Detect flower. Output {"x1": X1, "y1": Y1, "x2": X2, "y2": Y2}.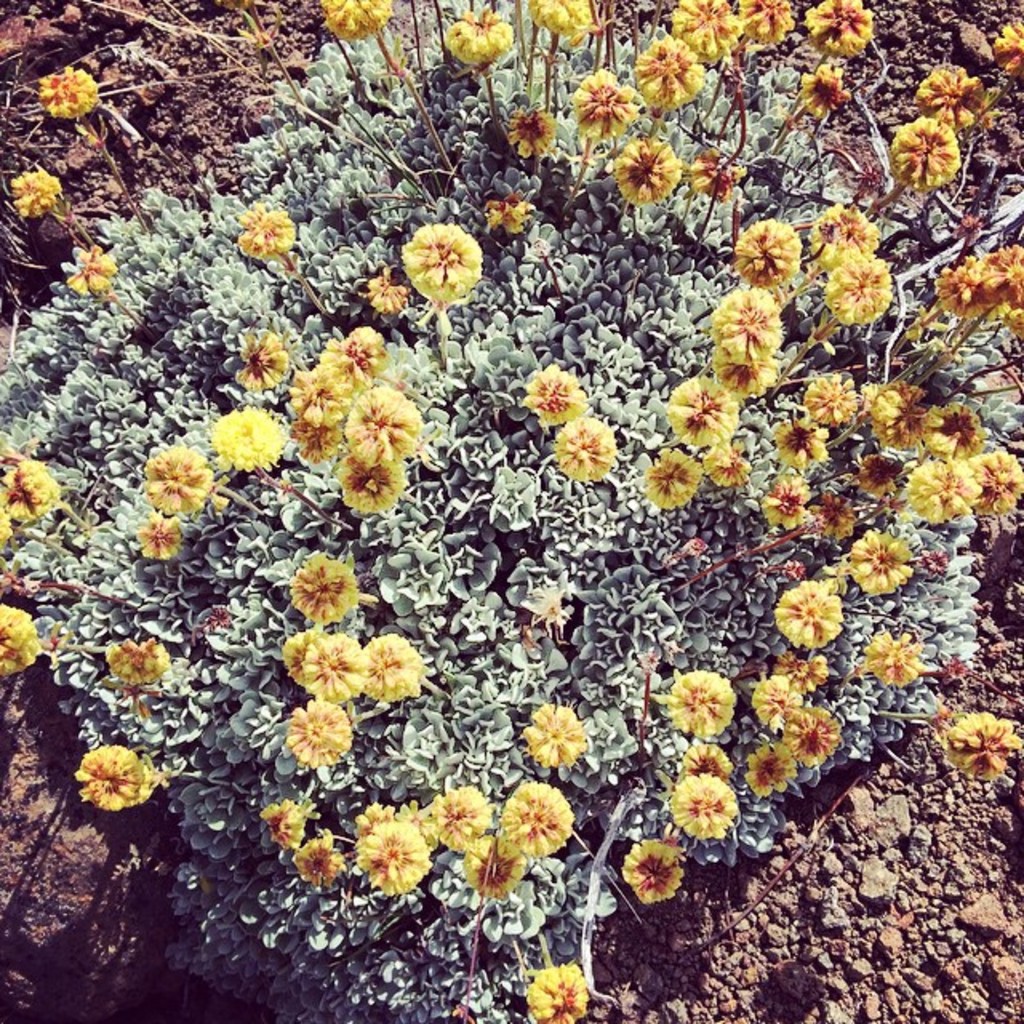
{"x1": 234, "y1": 338, "x2": 291, "y2": 395}.
